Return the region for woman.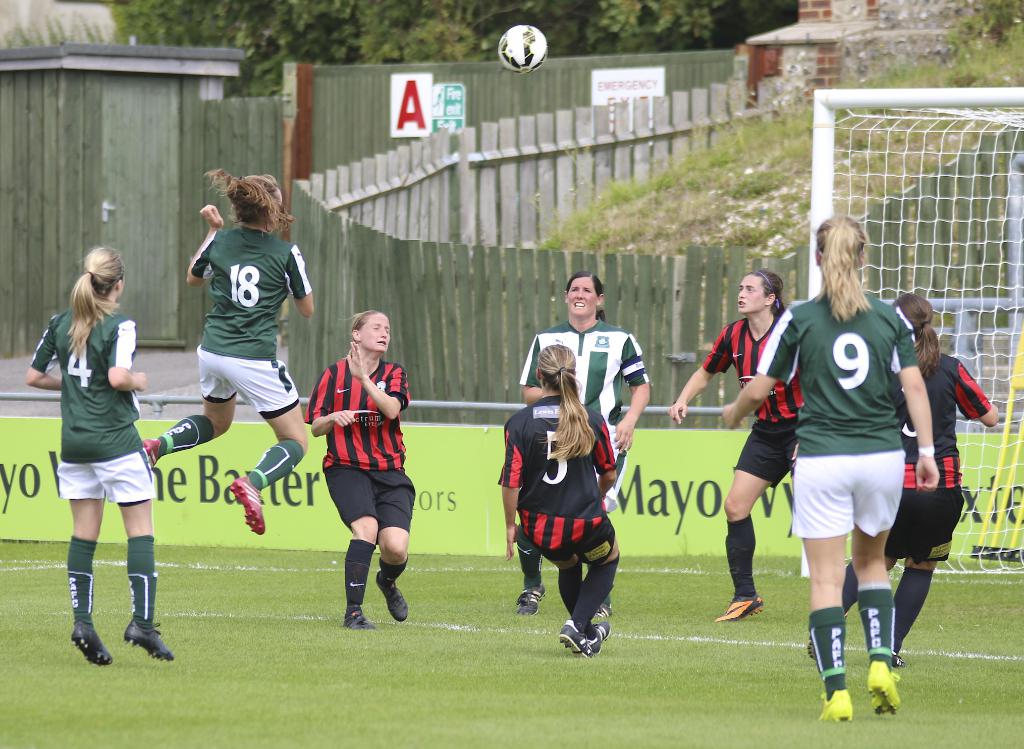
<bbox>668, 269, 811, 627</bbox>.
